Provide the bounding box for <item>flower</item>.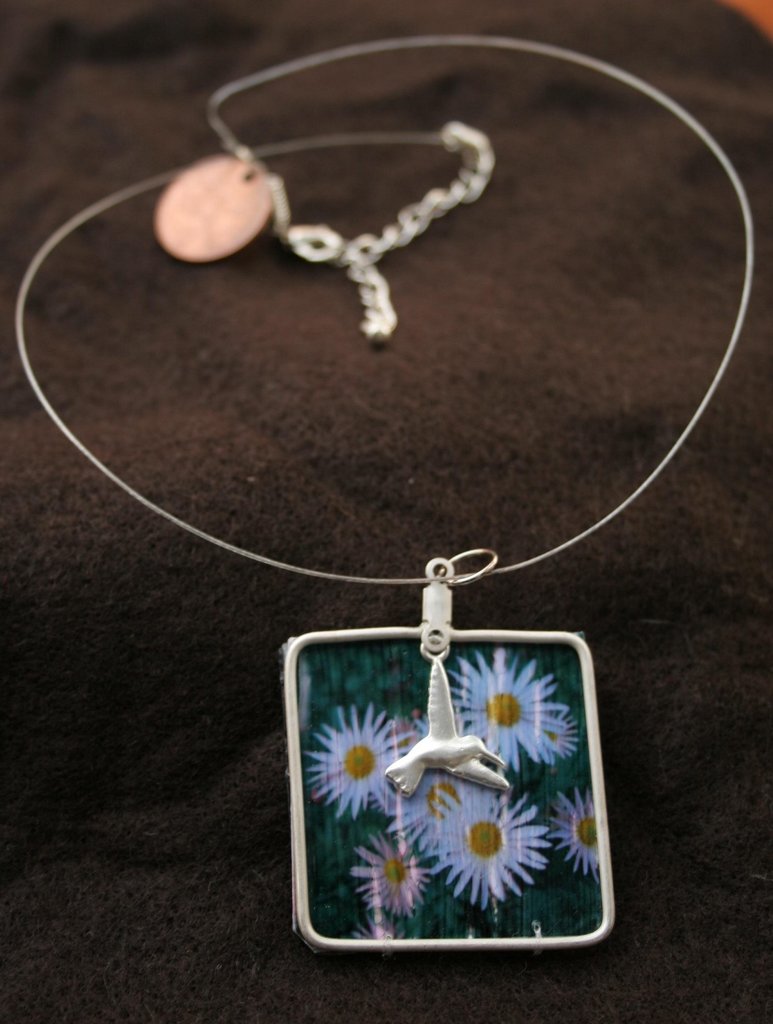
389, 770, 474, 847.
